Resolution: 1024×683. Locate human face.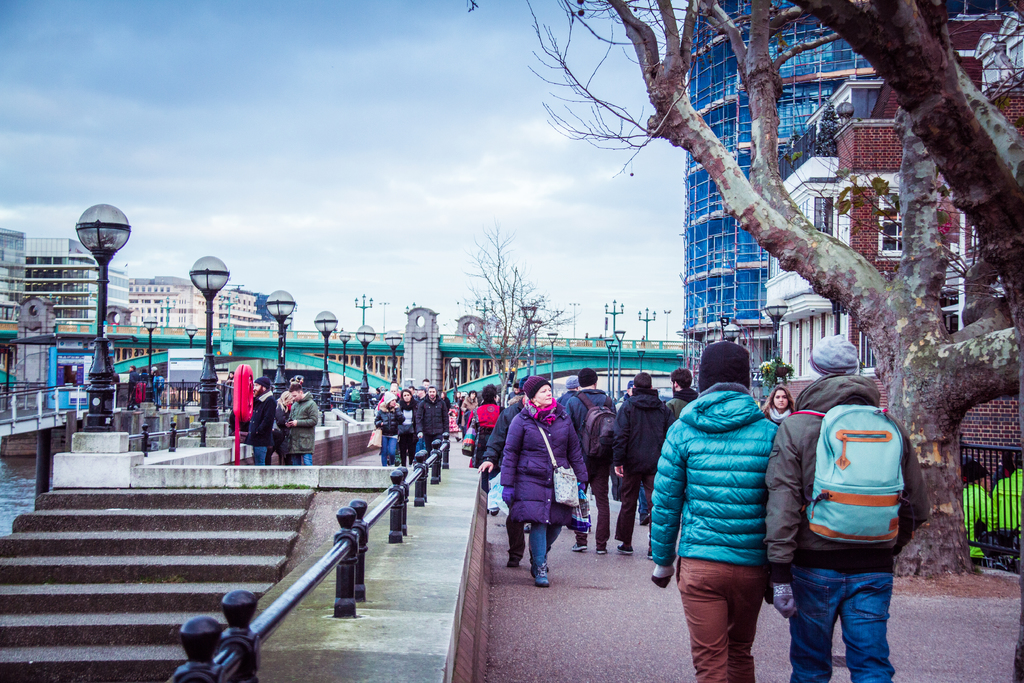
772, 389, 789, 407.
